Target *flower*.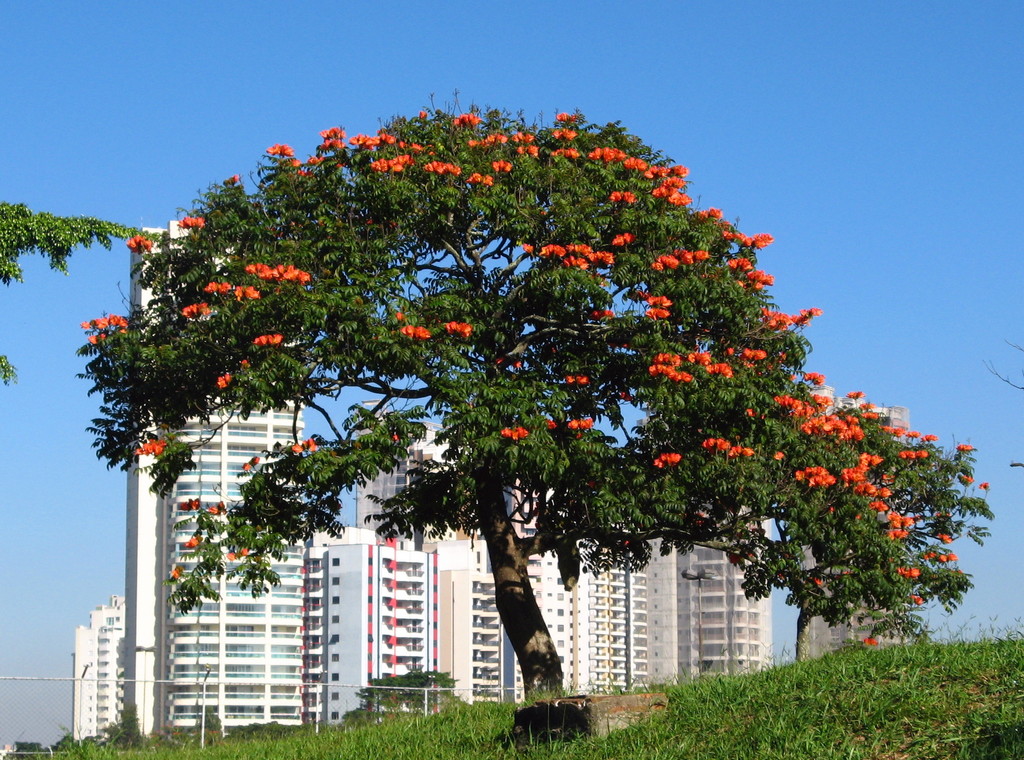
Target region: crop(492, 161, 512, 175).
